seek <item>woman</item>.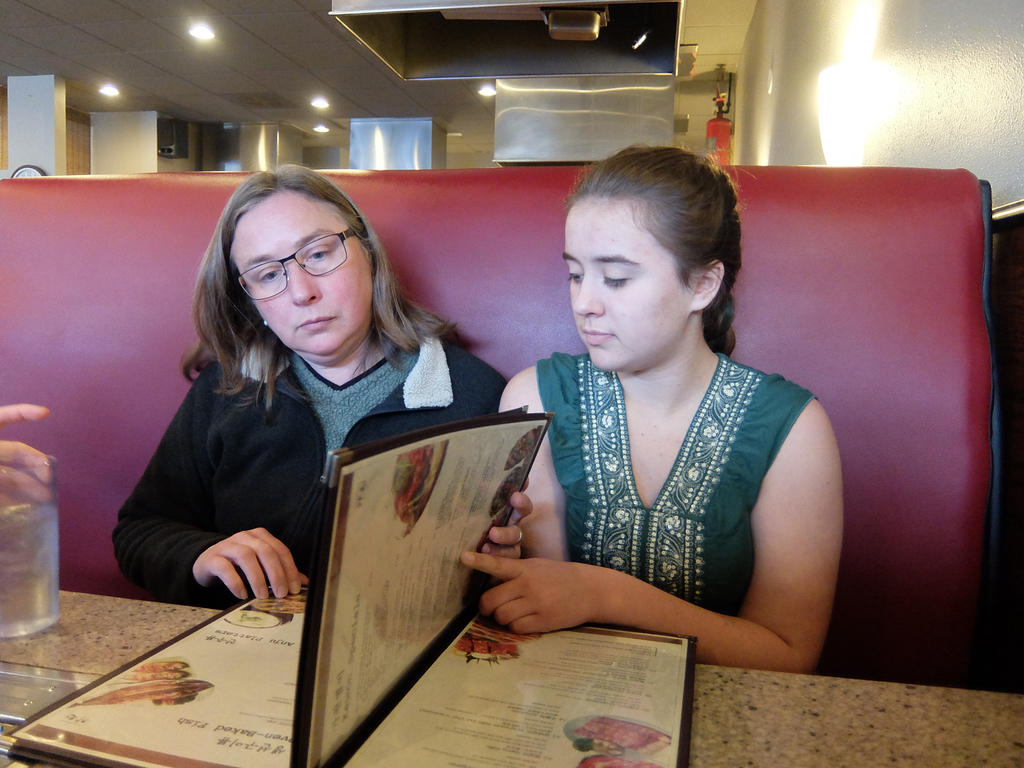
(461, 138, 847, 673).
